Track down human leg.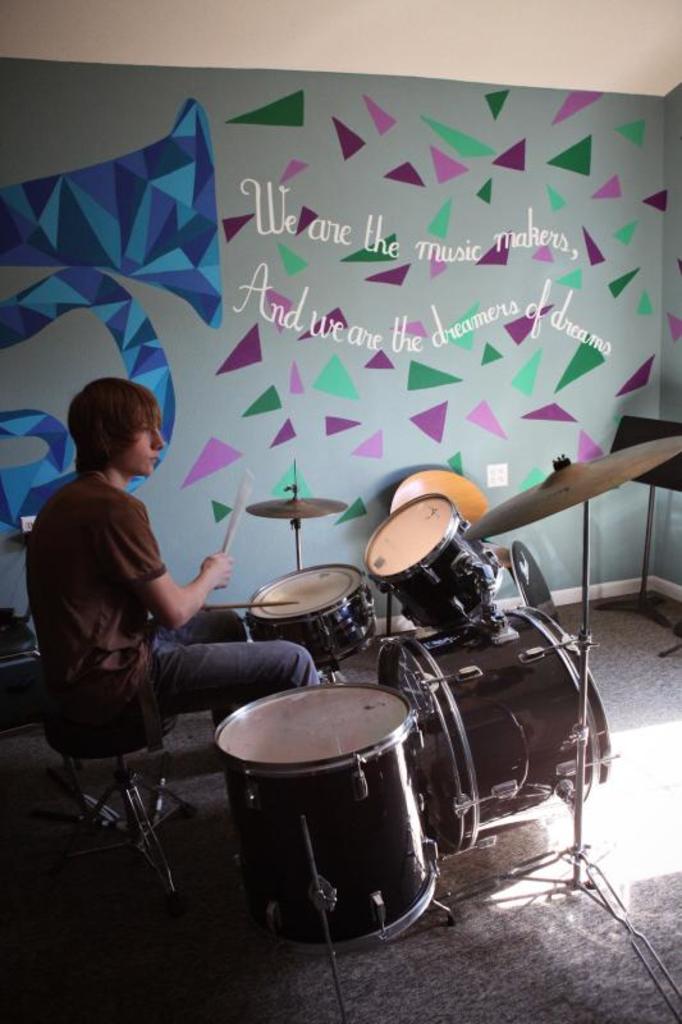
Tracked to 143/641/315/870.
